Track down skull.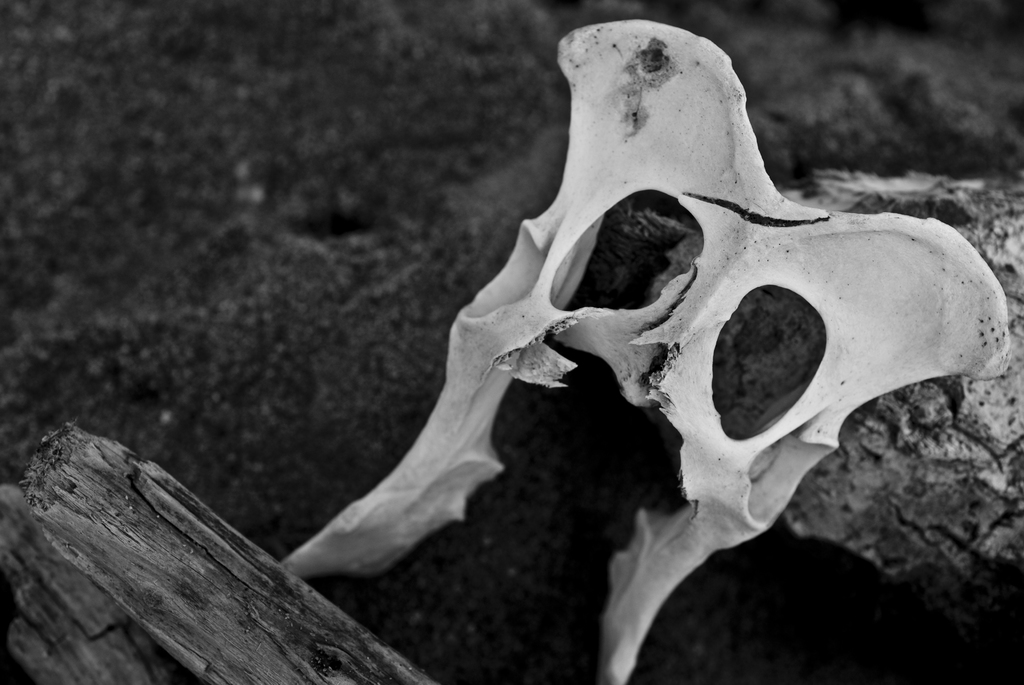
Tracked to [left=296, top=9, right=989, bottom=637].
